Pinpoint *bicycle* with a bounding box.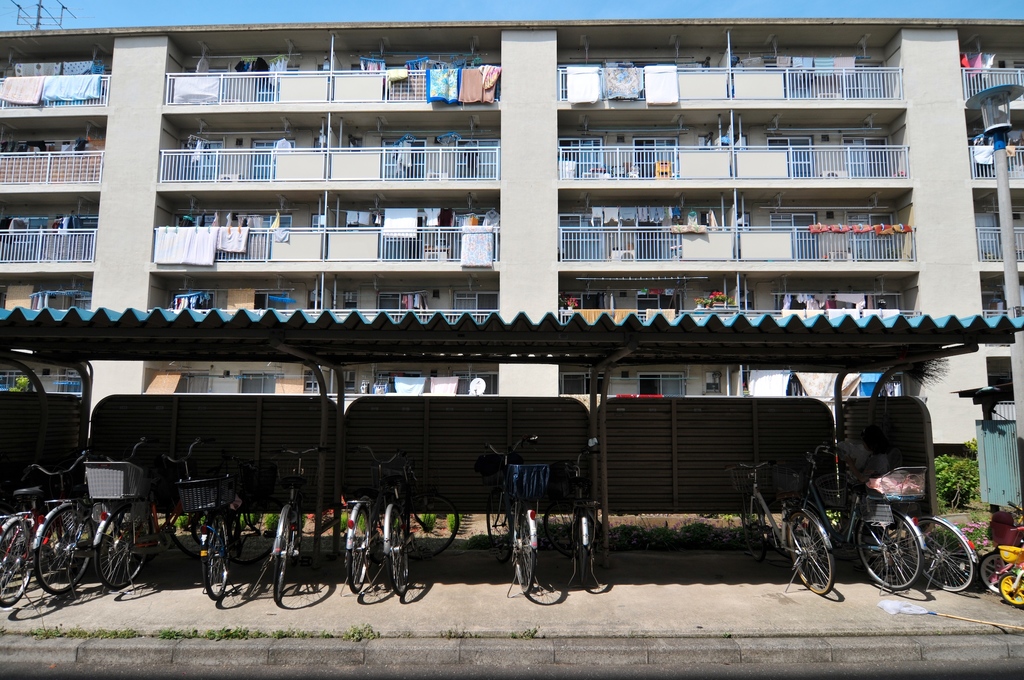
352,450,460,605.
